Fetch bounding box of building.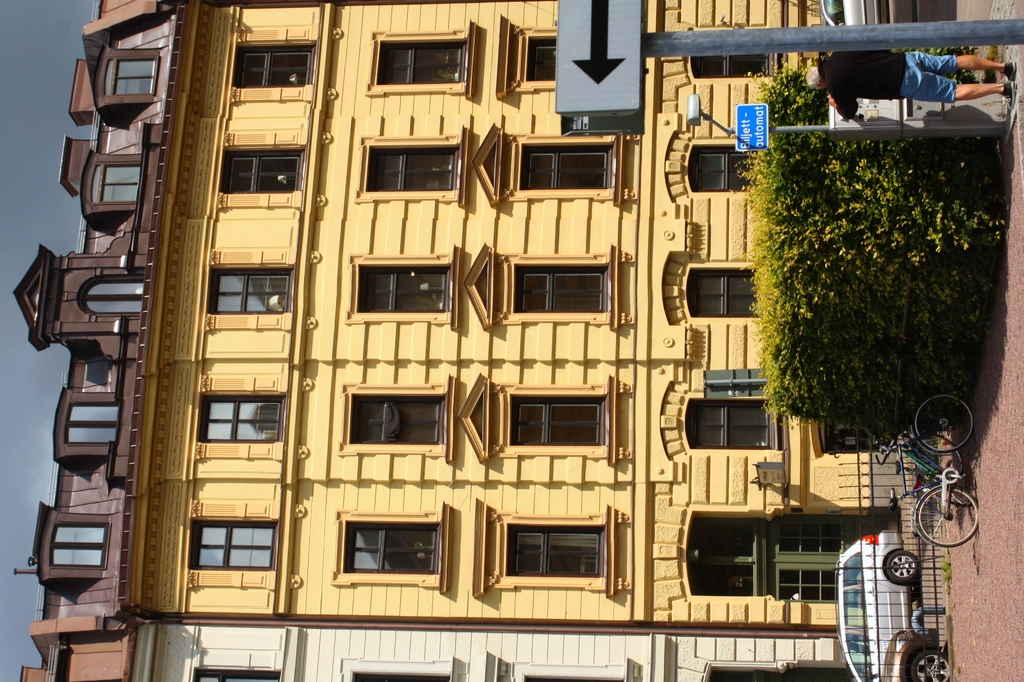
Bbox: [4, 0, 869, 681].
